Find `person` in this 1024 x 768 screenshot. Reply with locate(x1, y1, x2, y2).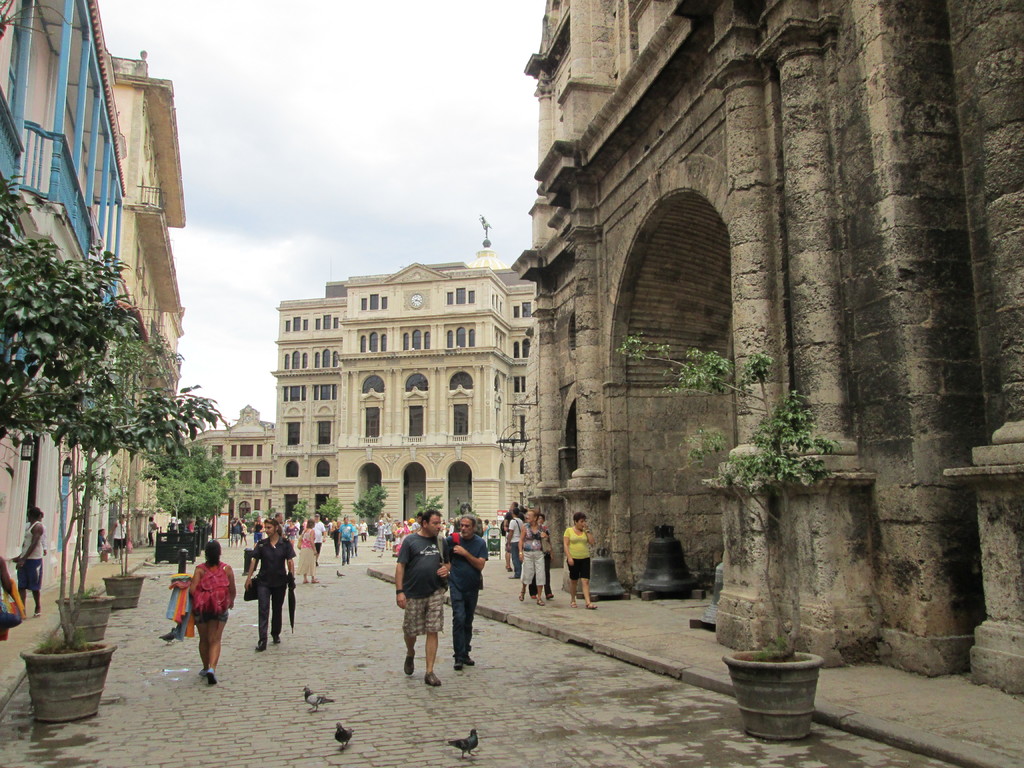
locate(397, 511, 445, 686).
